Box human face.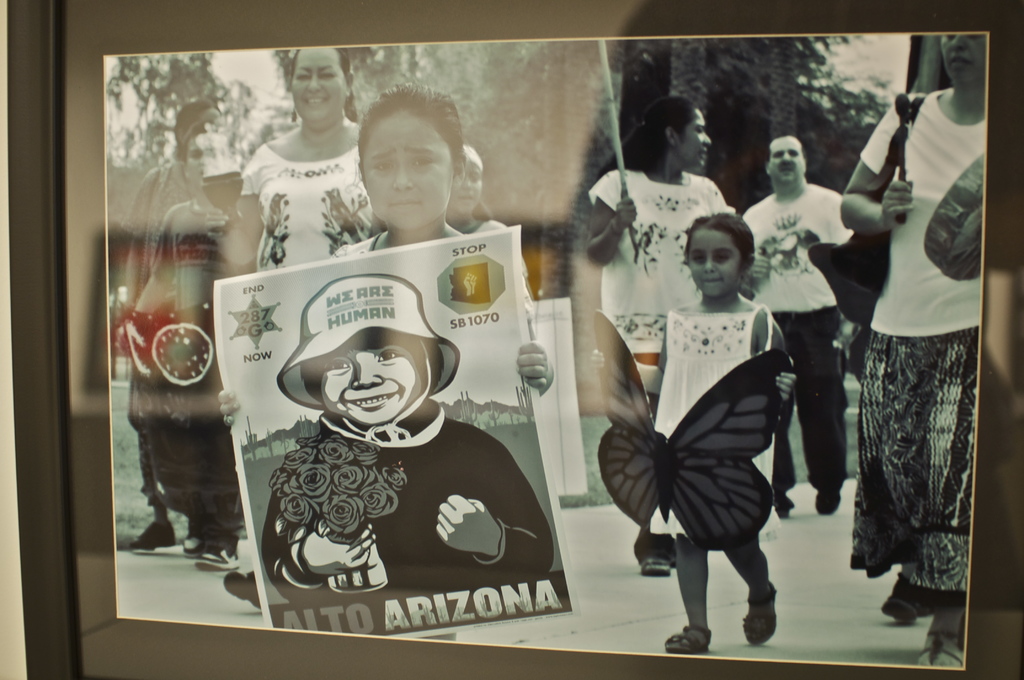
box=[360, 114, 453, 233].
